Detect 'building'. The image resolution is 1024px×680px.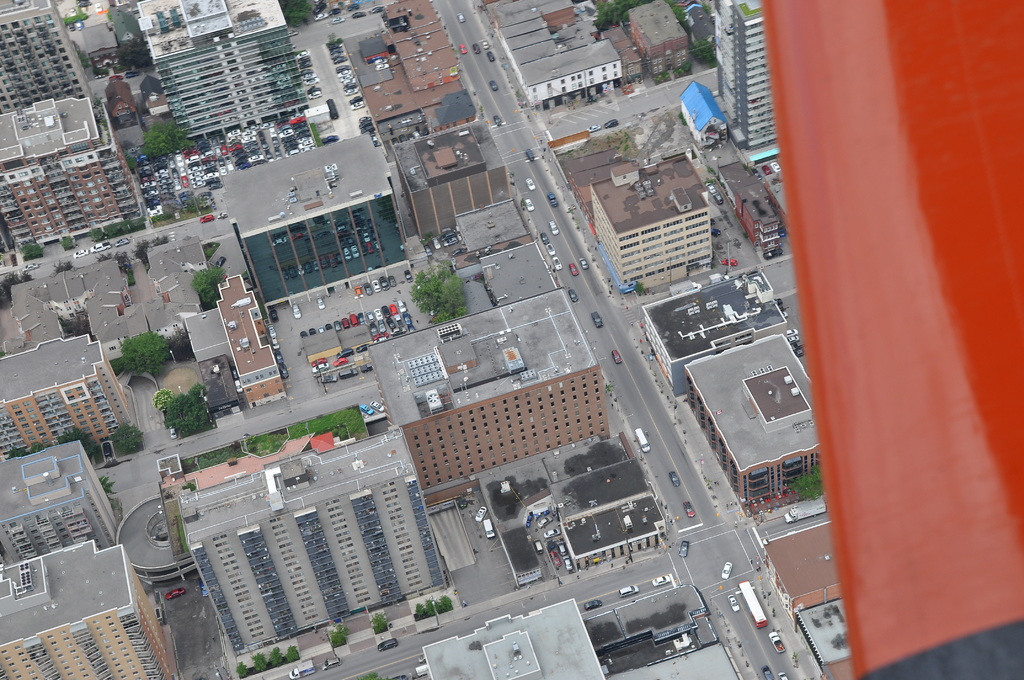
{"left": 216, "top": 136, "right": 408, "bottom": 309}.
